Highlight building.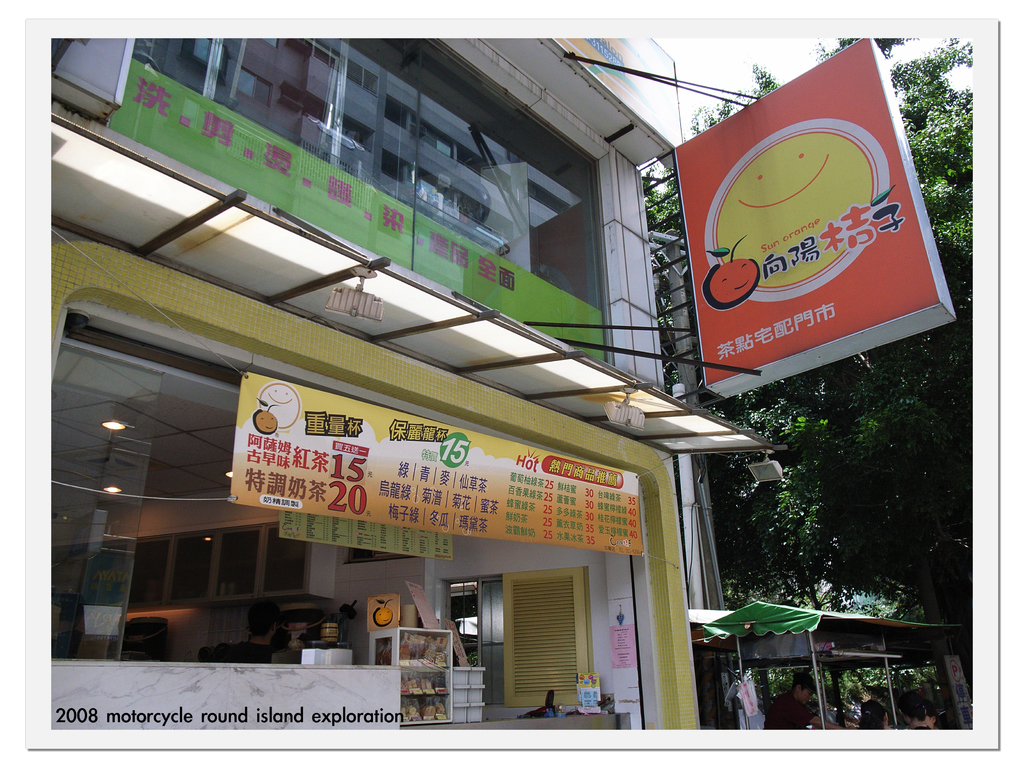
Highlighted region: <box>50,38,700,728</box>.
